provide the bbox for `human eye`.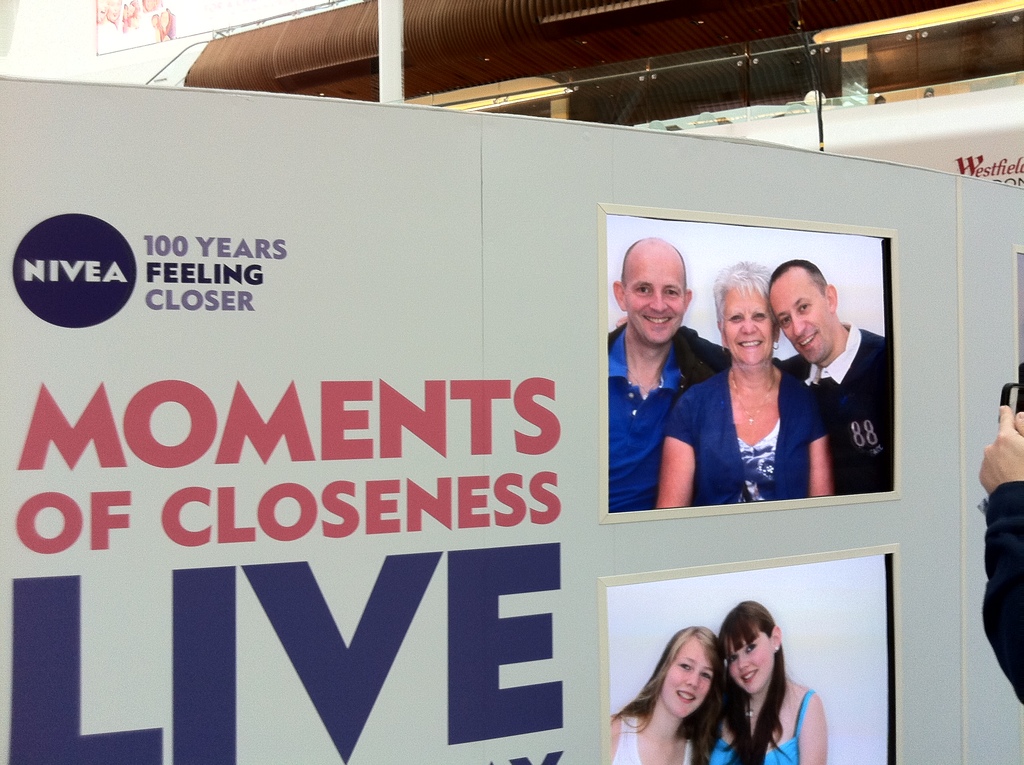
BBox(728, 652, 740, 662).
